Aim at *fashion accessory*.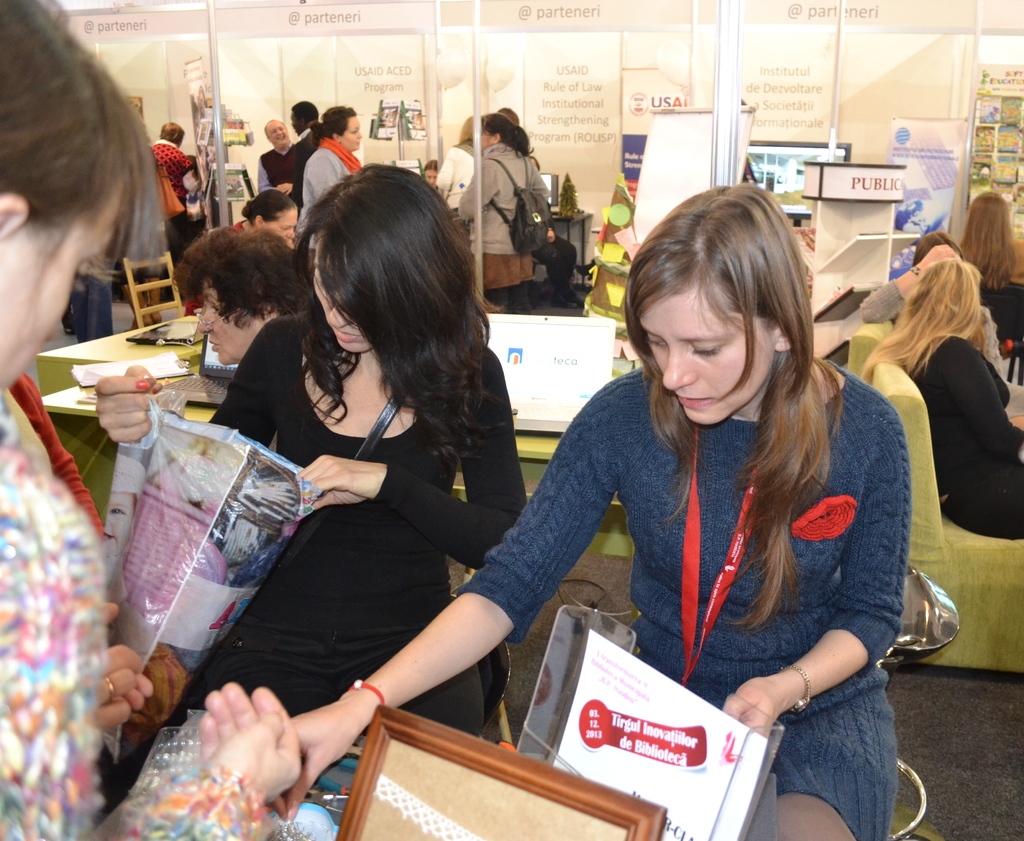
Aimed at l=679, t=425, r=757, b=687.
